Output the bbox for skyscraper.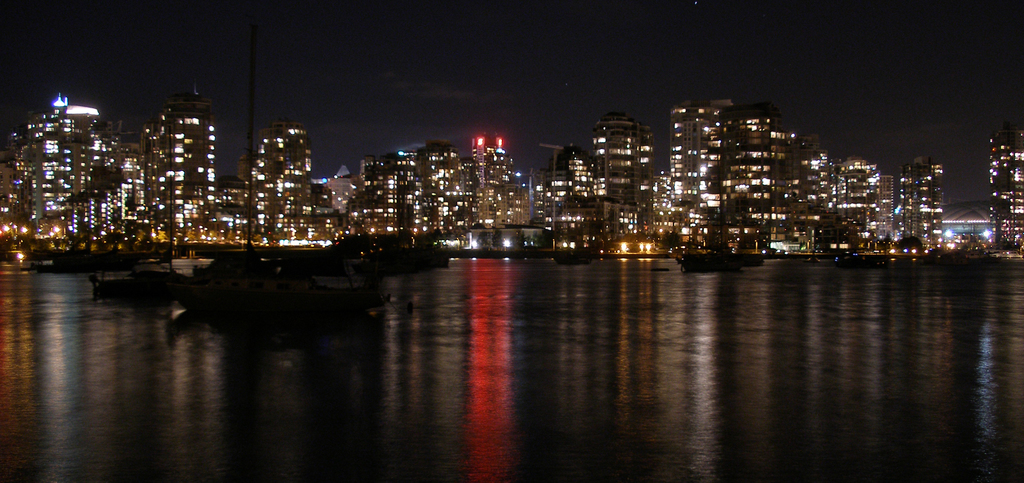
pyautogui.locateOnScreen(10, 98, 116, 232).
